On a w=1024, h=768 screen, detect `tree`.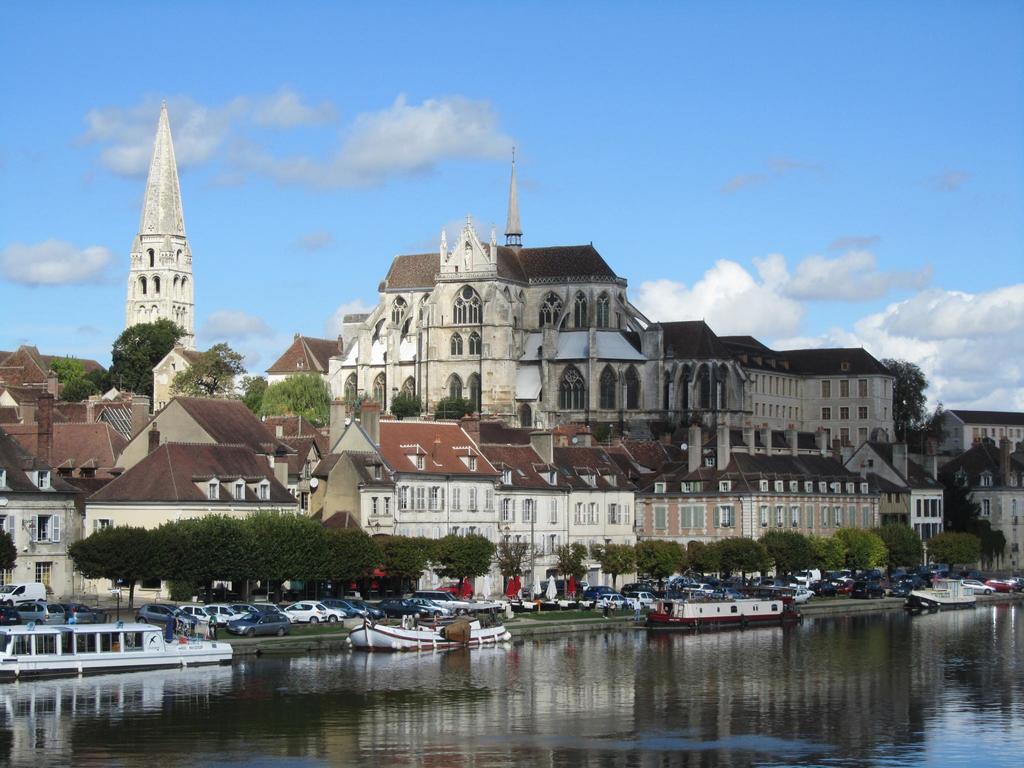
{"x1": 639, "y1": 538, "x2": 676, "y2": 596}.
